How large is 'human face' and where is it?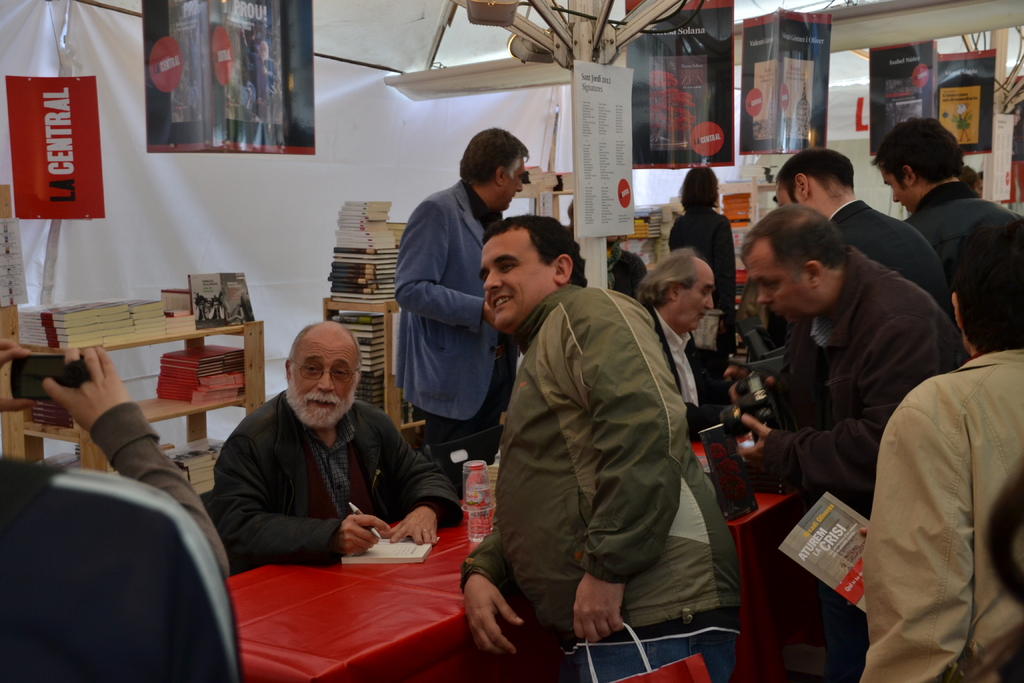
Bounding box: [x1=503, y1=161, x2=525, y2=211].
